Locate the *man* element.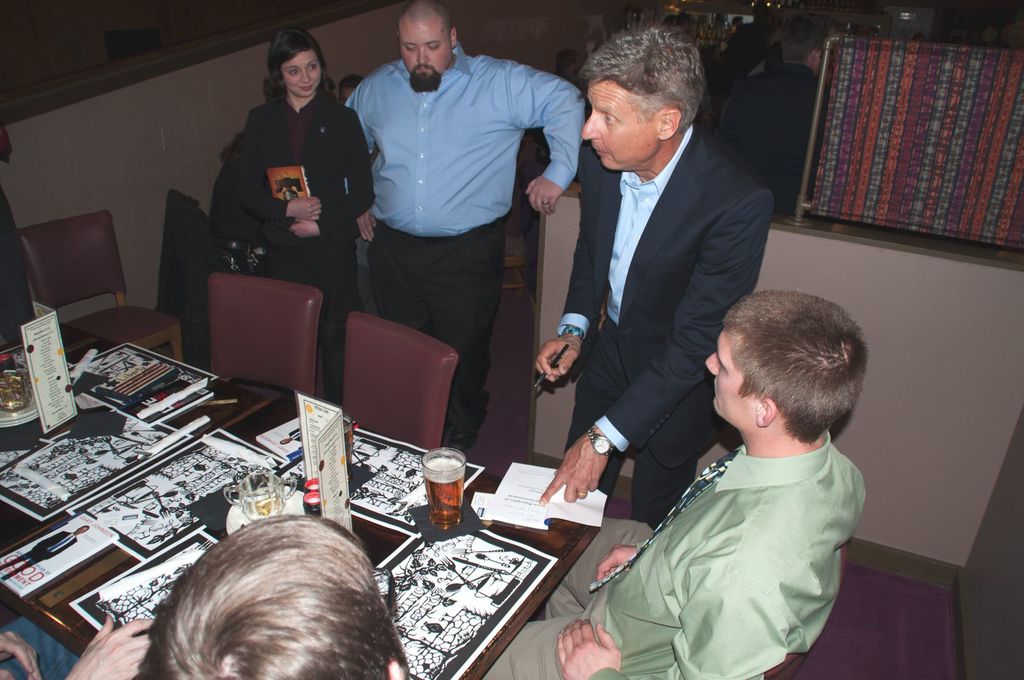
Element bbox: {"left": 486, "top": 281, "right": 868, "bottom": 679}.
